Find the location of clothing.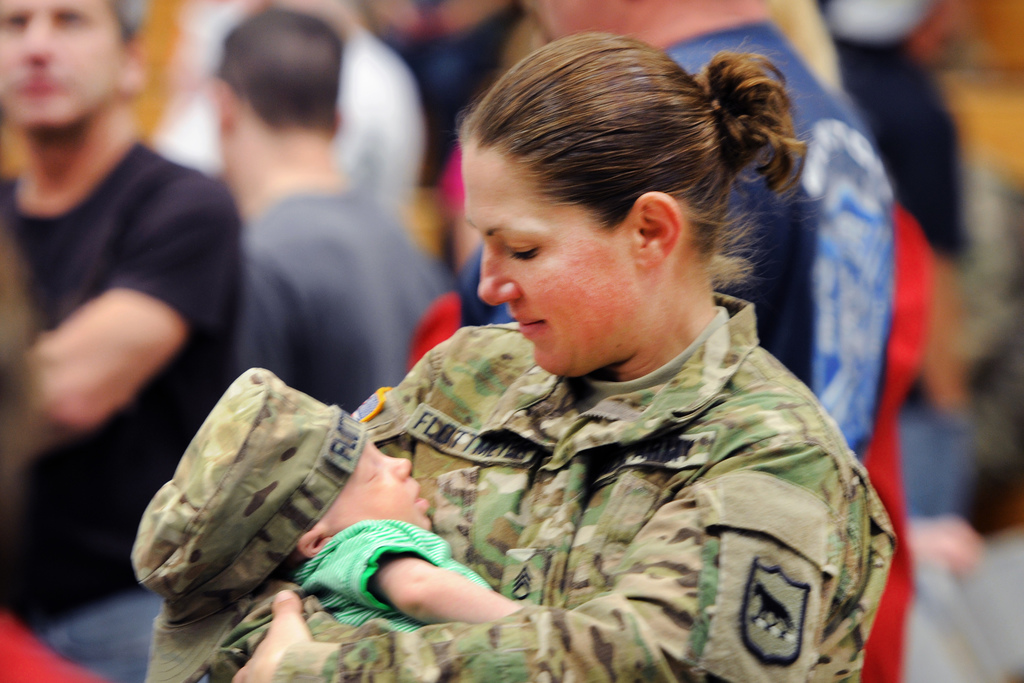
Location: 228 169 456 409.
